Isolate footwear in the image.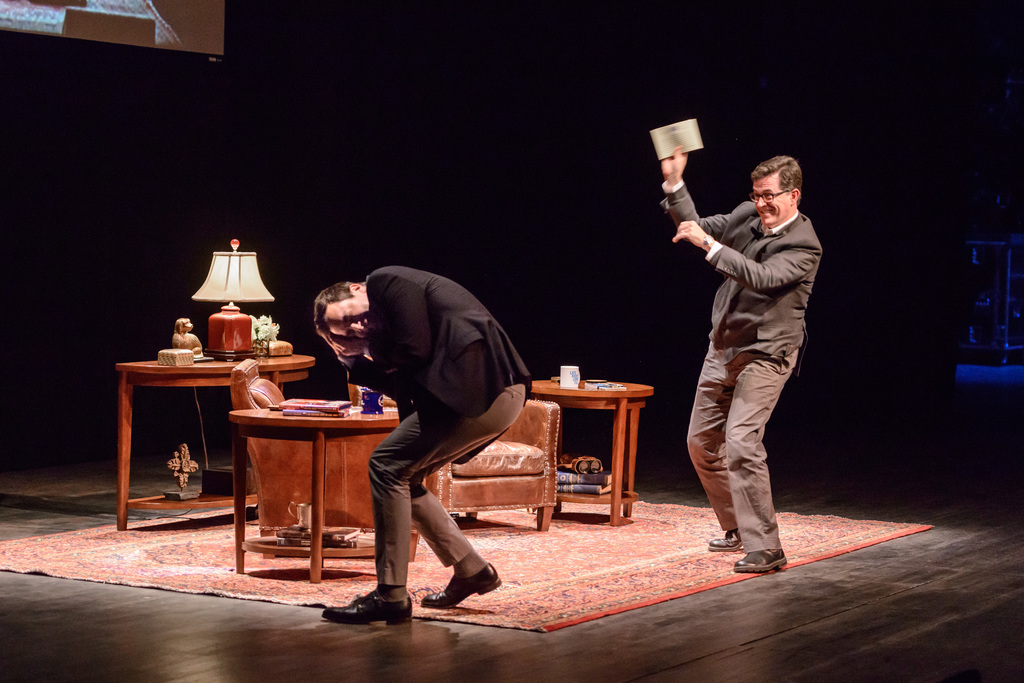
Isolated region: left=317, top=588, right=425, bottom=624.
